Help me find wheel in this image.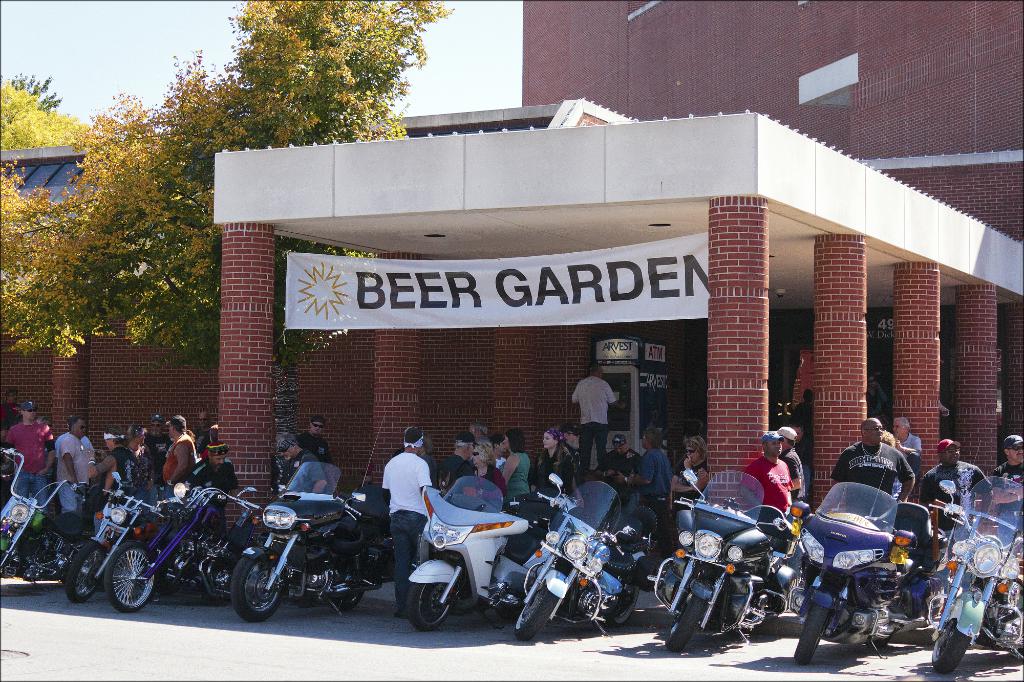
Found it: 796,606,830,662.
